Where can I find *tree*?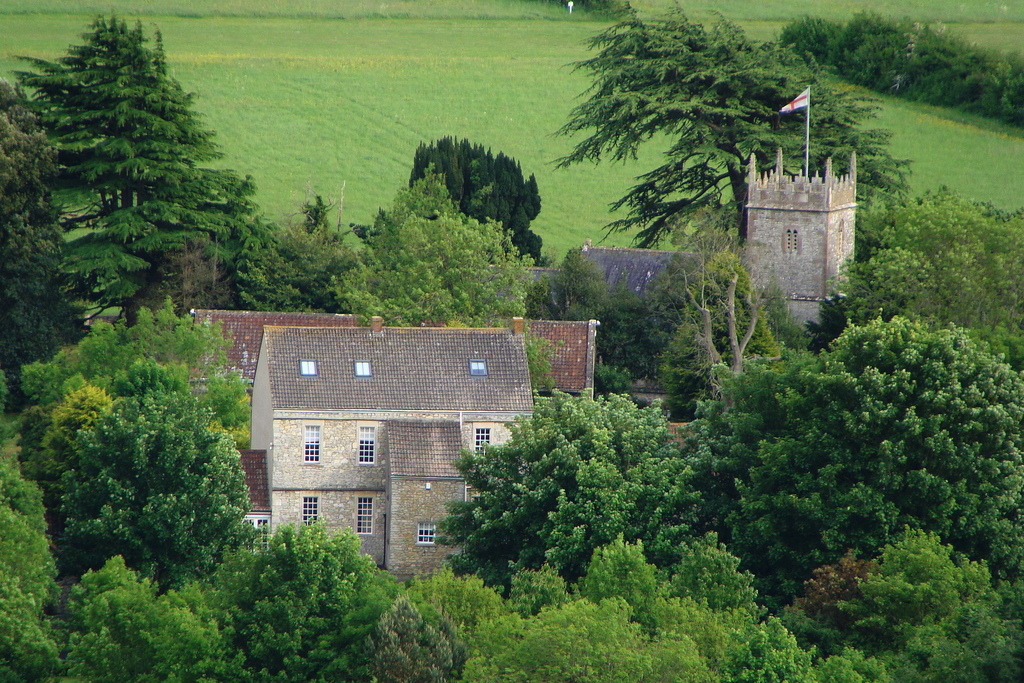
You can find it at pyautogui.locateOnScreen(548, 0, 900, 246).
